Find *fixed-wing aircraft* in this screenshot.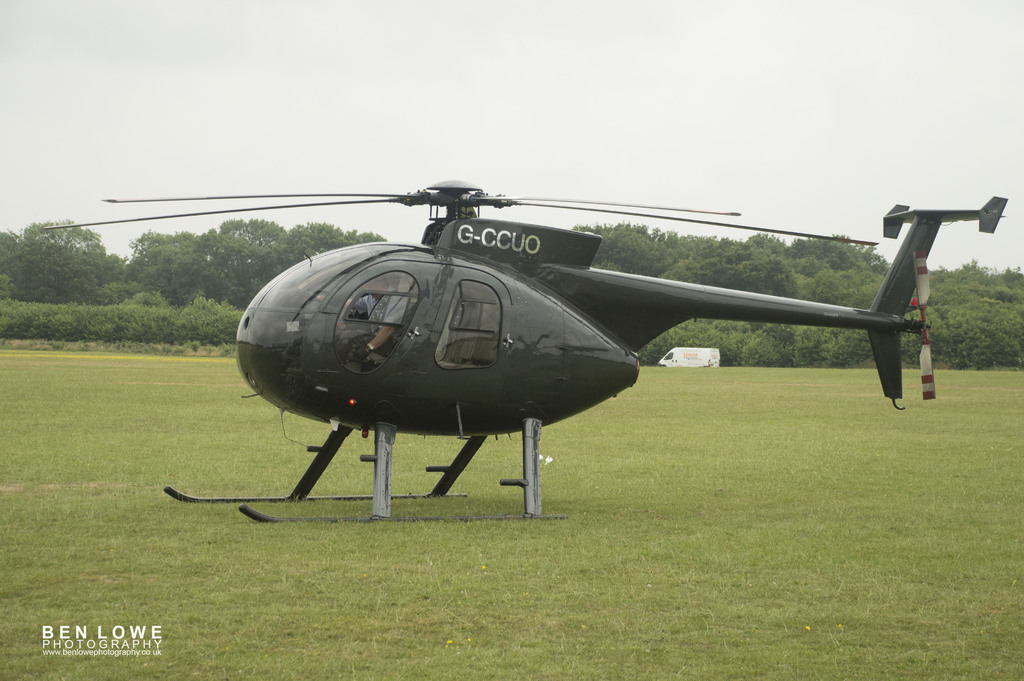
The bounding box for *fixed-wing aircraft* is l=42, t=176, r=1011, b=525.
